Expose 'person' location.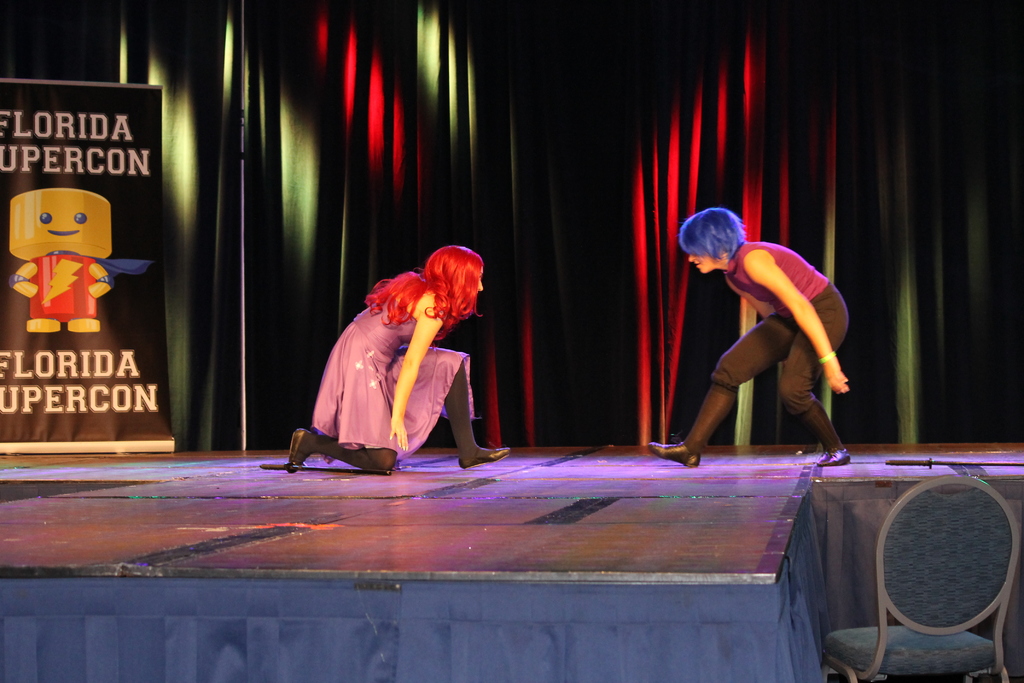
Exposed at 286,241,511,477.
